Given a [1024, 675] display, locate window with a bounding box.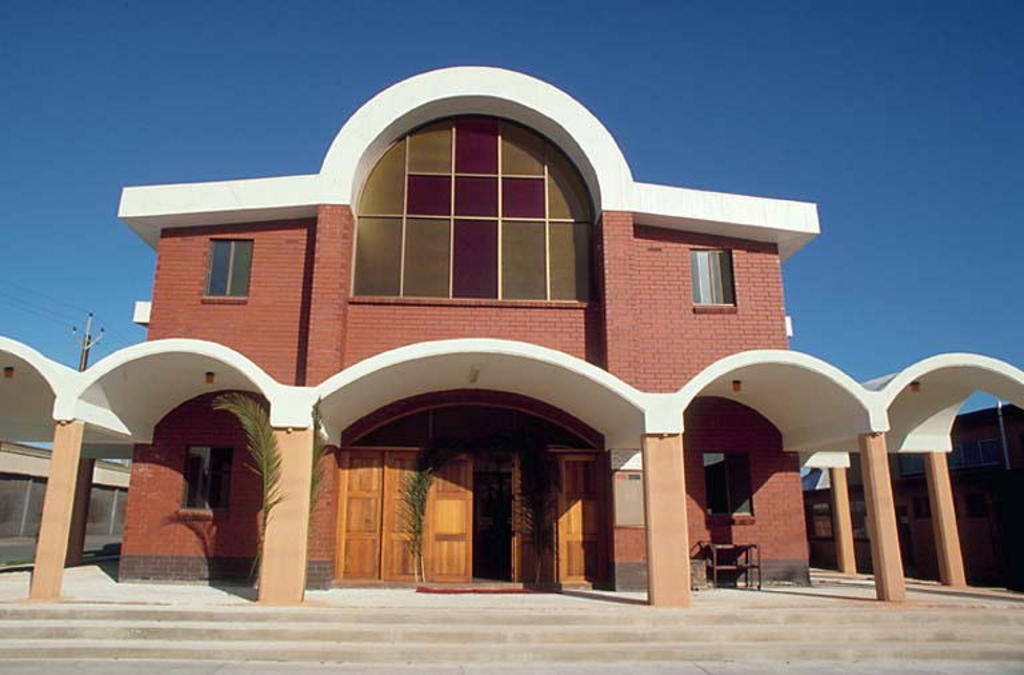
Located: 812,502,835,542.
